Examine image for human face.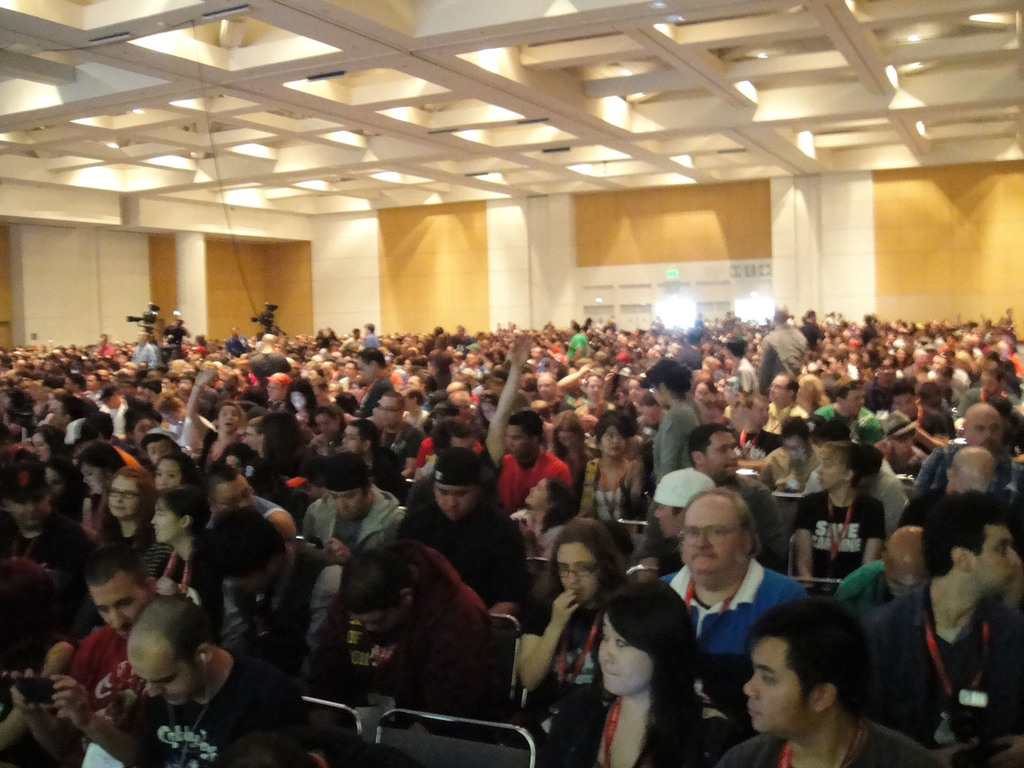
Examination result: {"left": 90, "top": 573, "right": 146, "bottom": 633}.
